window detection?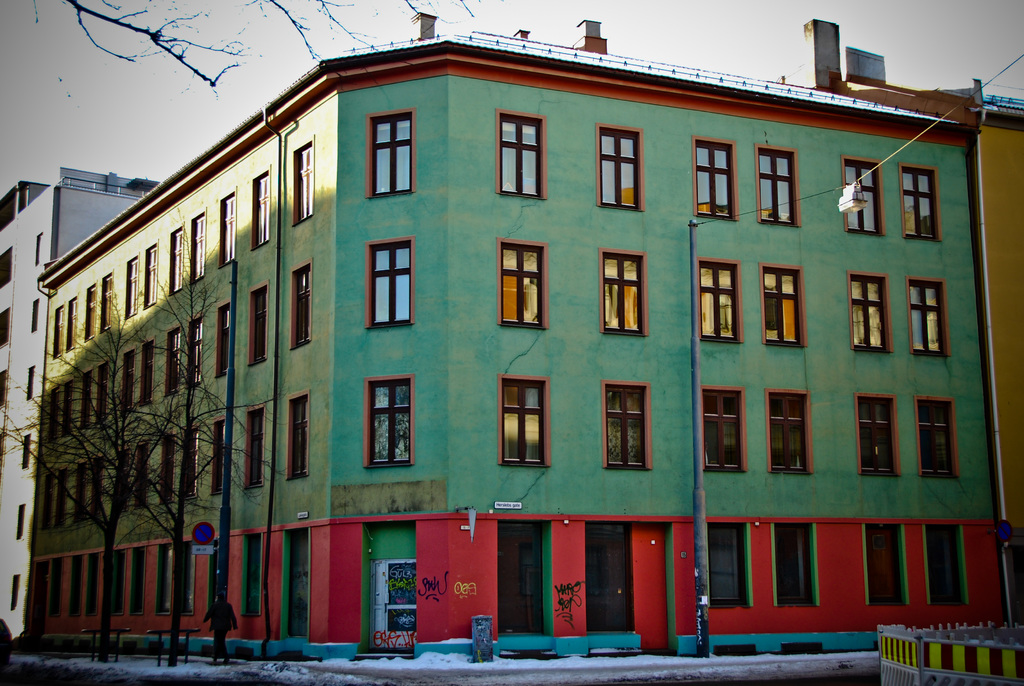
detection(221, 198, 236, 258)
